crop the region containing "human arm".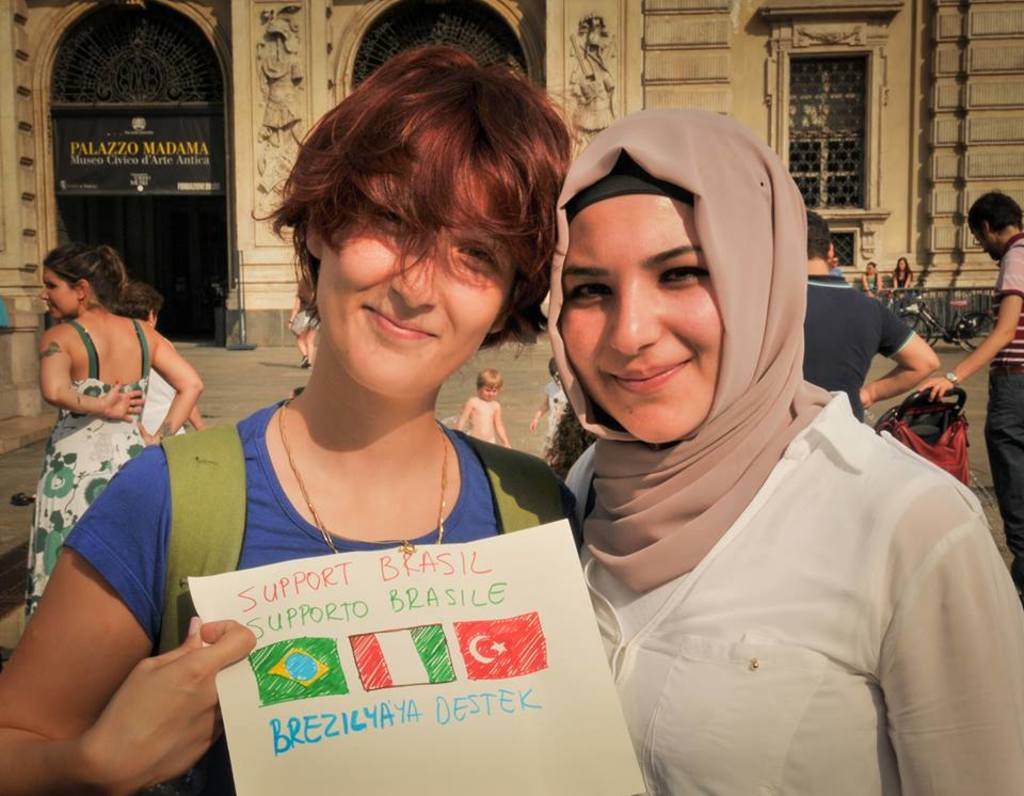
Crop region: 35/553/261/792.
